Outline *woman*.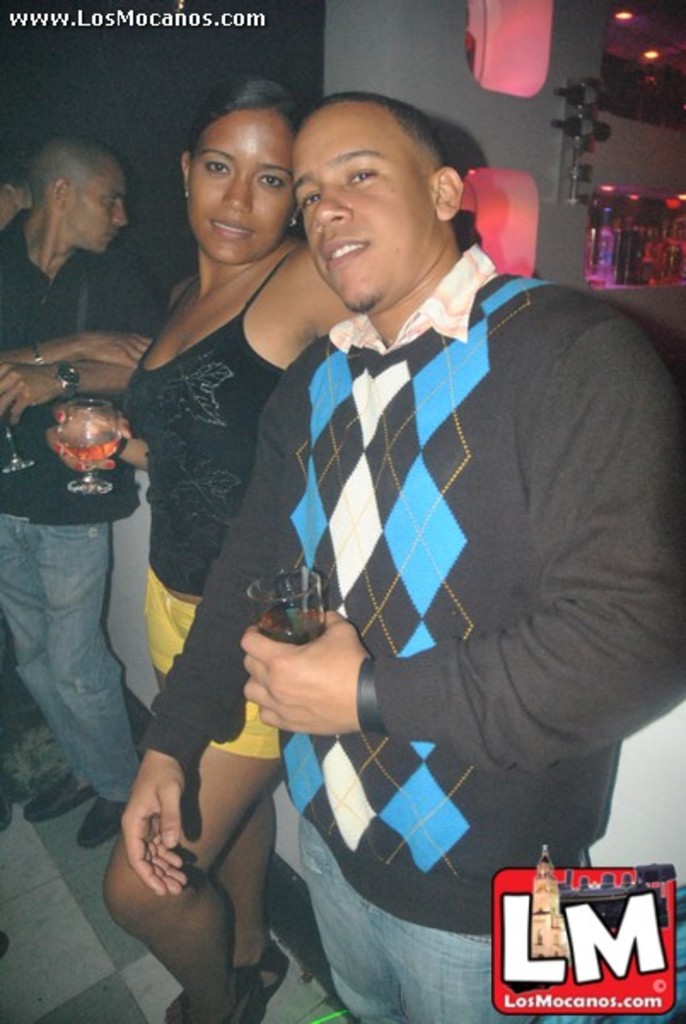
Outline: l=99, t=73, r=355, b=1022.
